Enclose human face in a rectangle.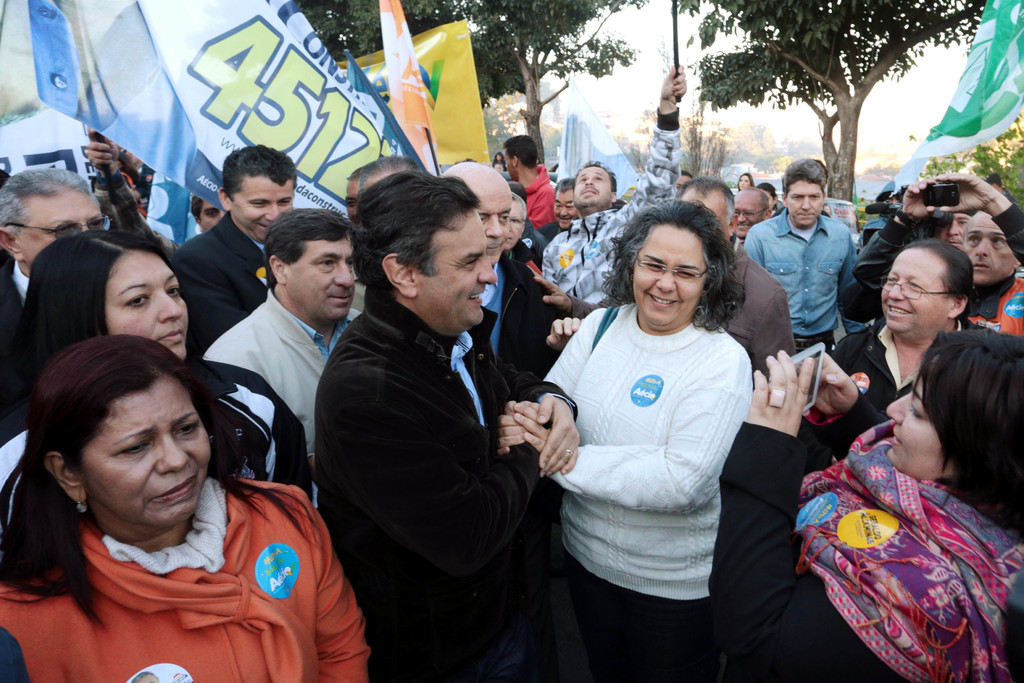
l=637, t=225, r=709, b=327.
